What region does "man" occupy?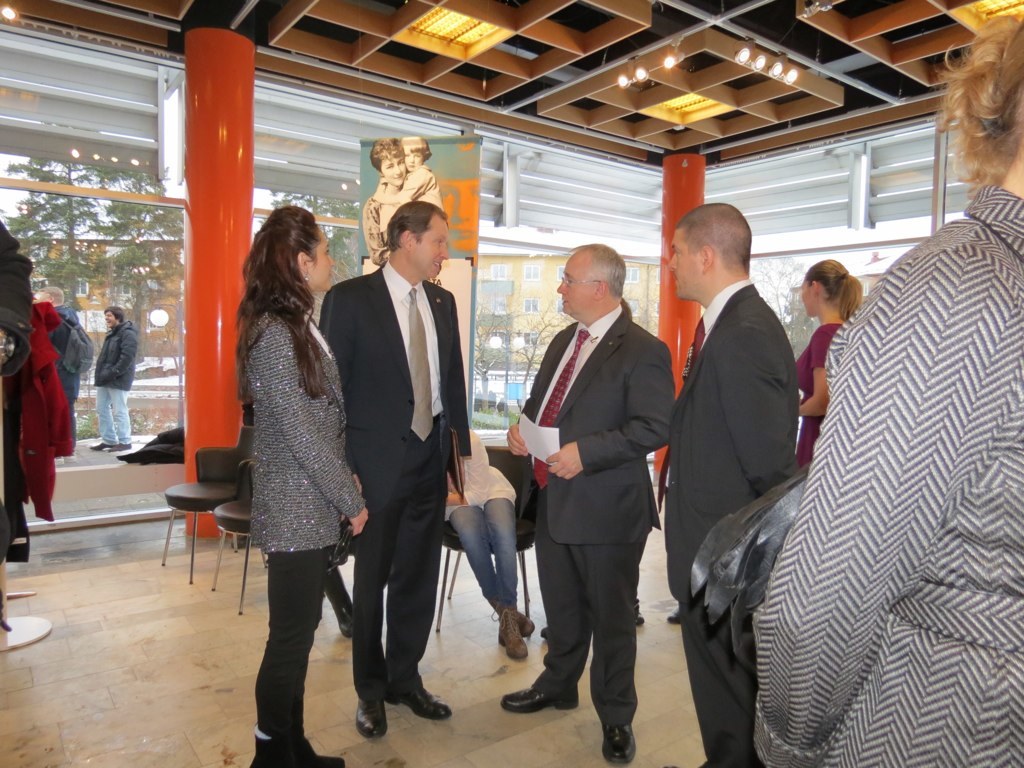
666/202/797/767.
